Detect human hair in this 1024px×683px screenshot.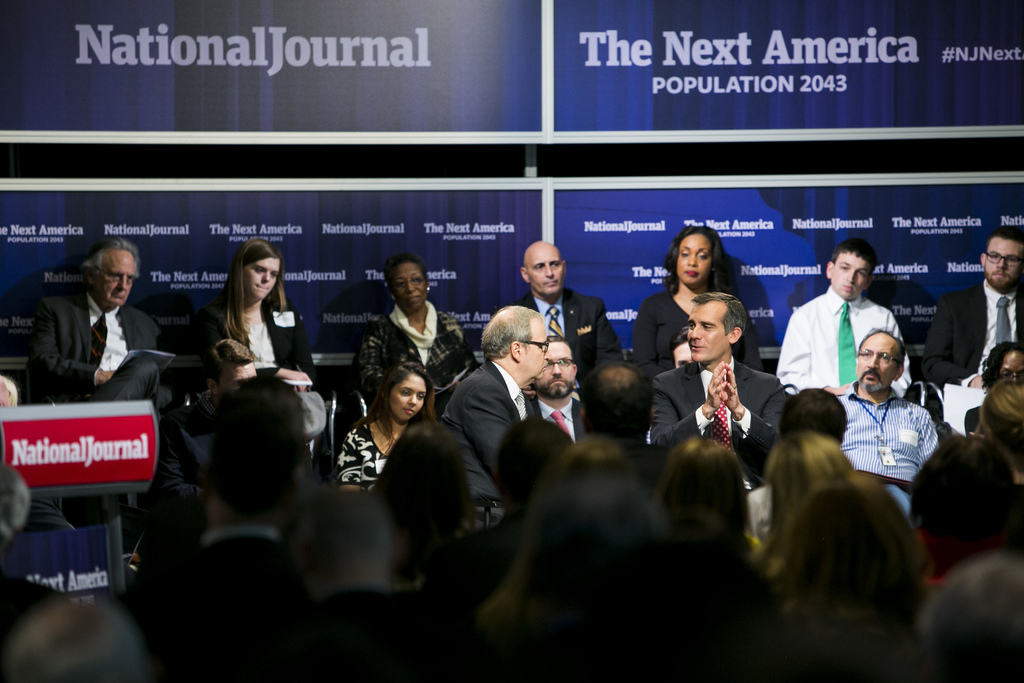
Detection: [x1=756, y1=429, x2=867, y2=543].
